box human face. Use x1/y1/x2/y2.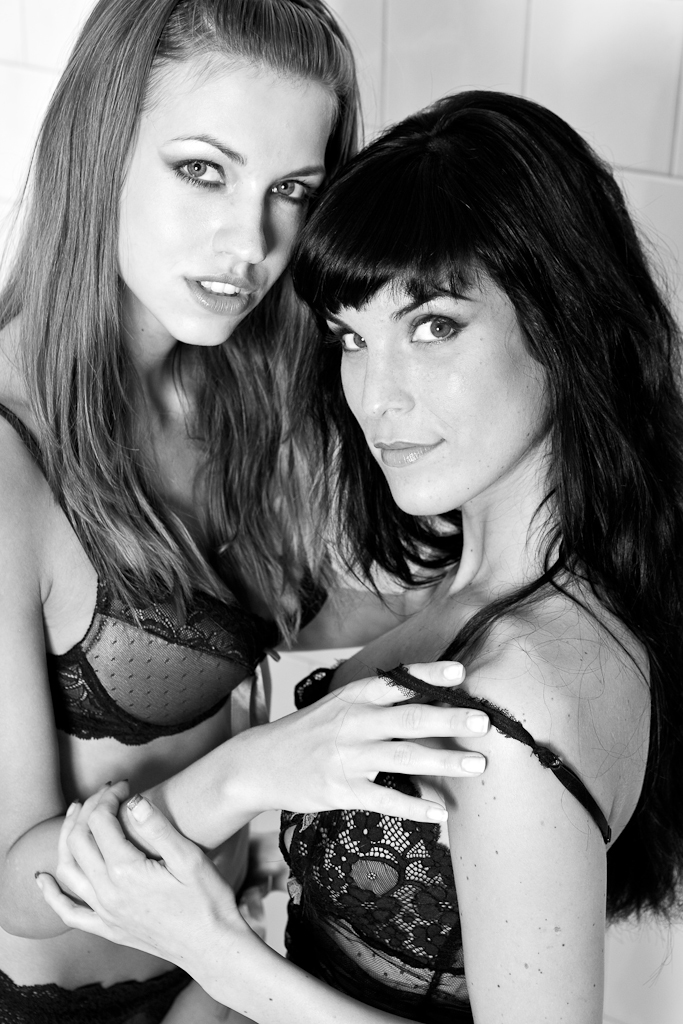
140/69/305/344.
